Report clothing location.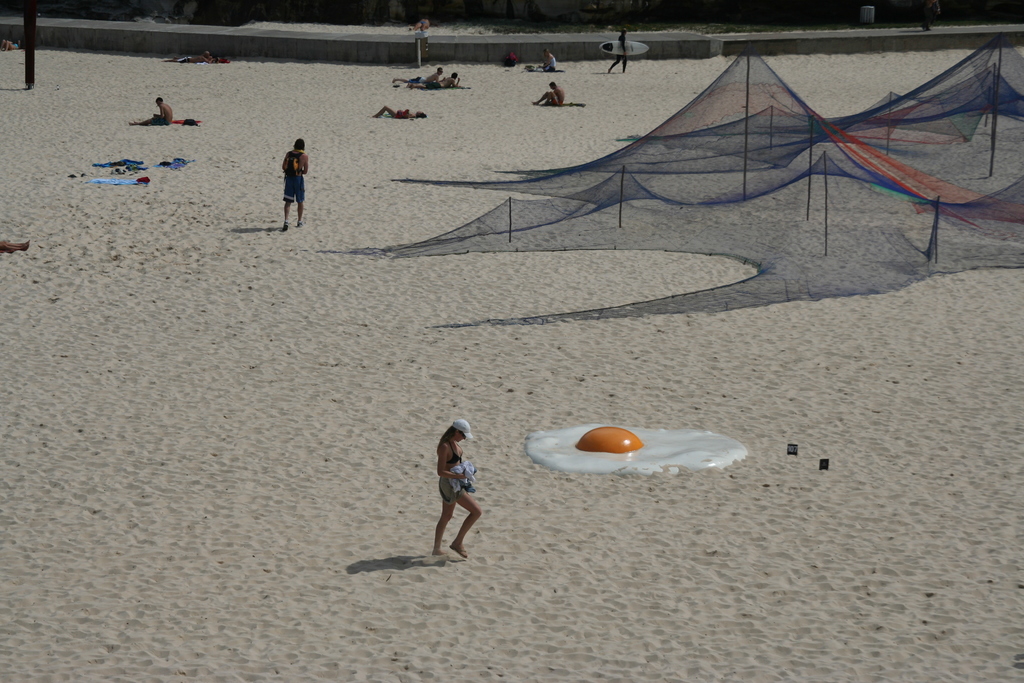
Report: locate(447, 441, 467, 466).
